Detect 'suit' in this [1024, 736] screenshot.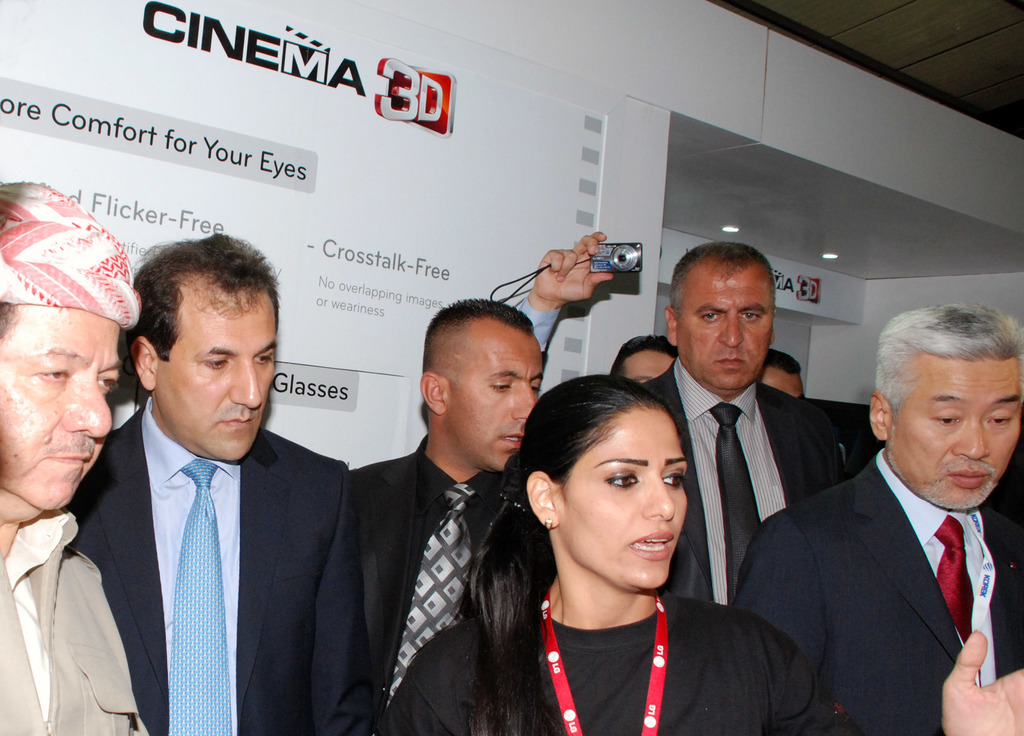
Detection: box=[65, 396, 360, 735].
